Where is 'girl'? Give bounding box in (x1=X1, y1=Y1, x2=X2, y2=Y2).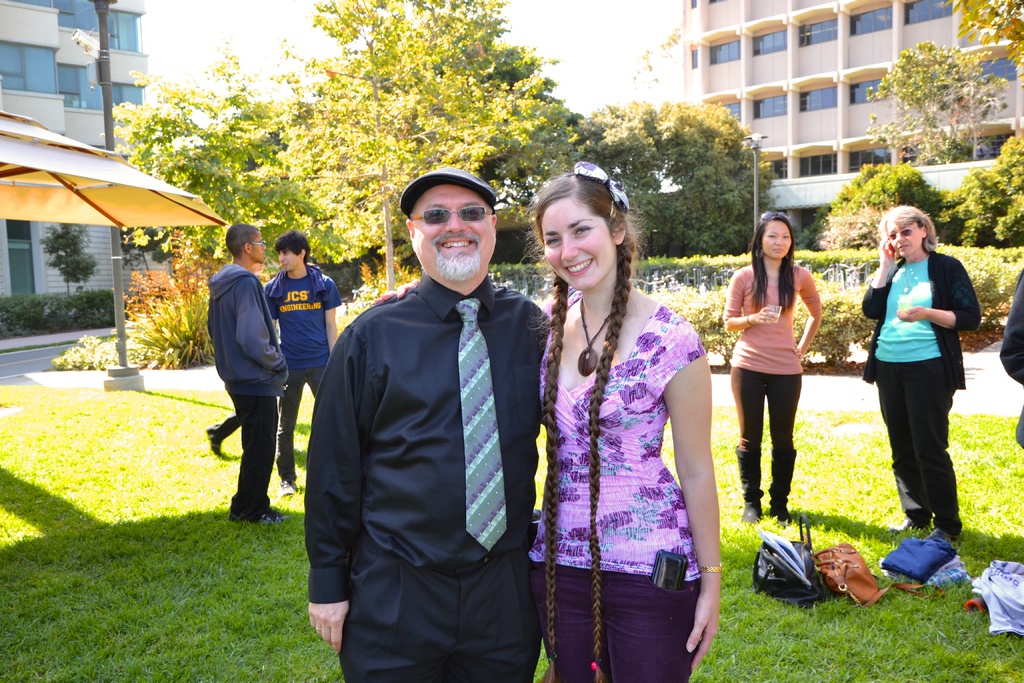
(x1=712, y1=207, x2=827, y2=529).
